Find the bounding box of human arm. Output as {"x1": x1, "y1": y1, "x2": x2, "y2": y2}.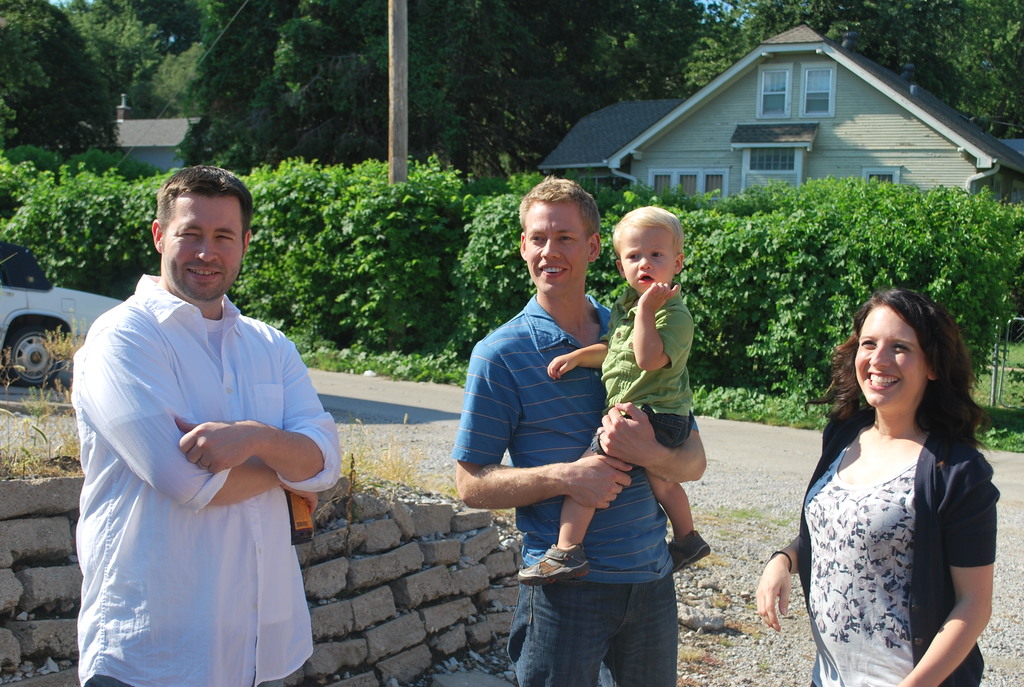
{"x1": 900, "y1": 448, "x2": 1002, "y2": 686}.
